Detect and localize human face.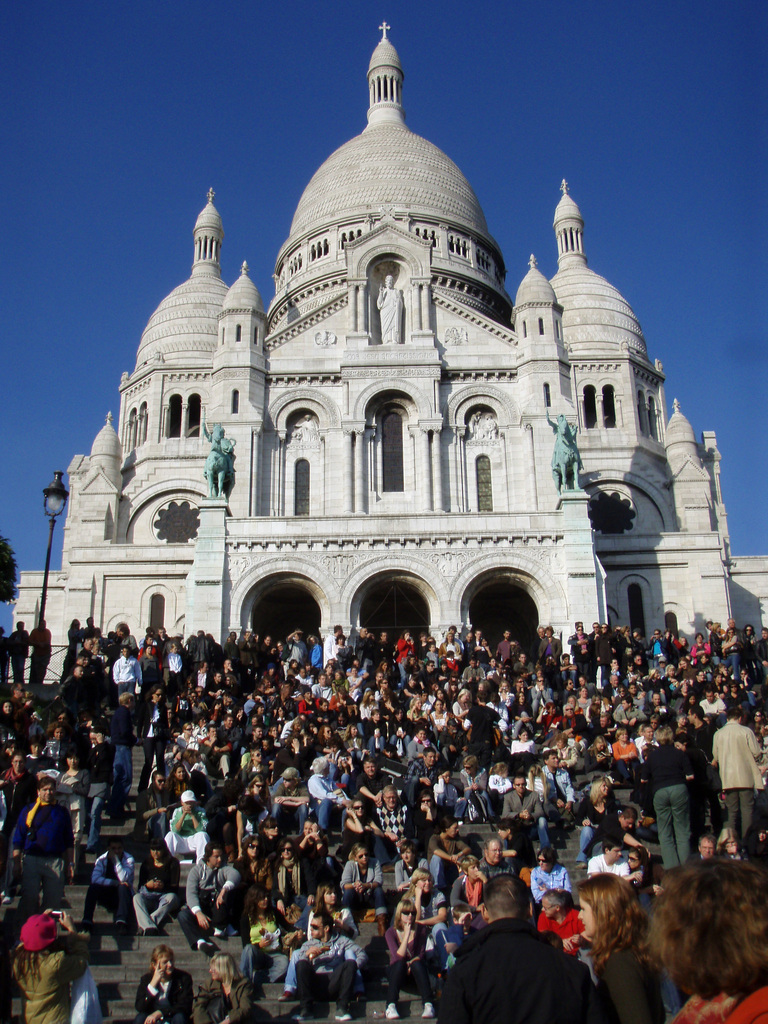
Localized at (left=447, top=822, right=459, bottom=836).
